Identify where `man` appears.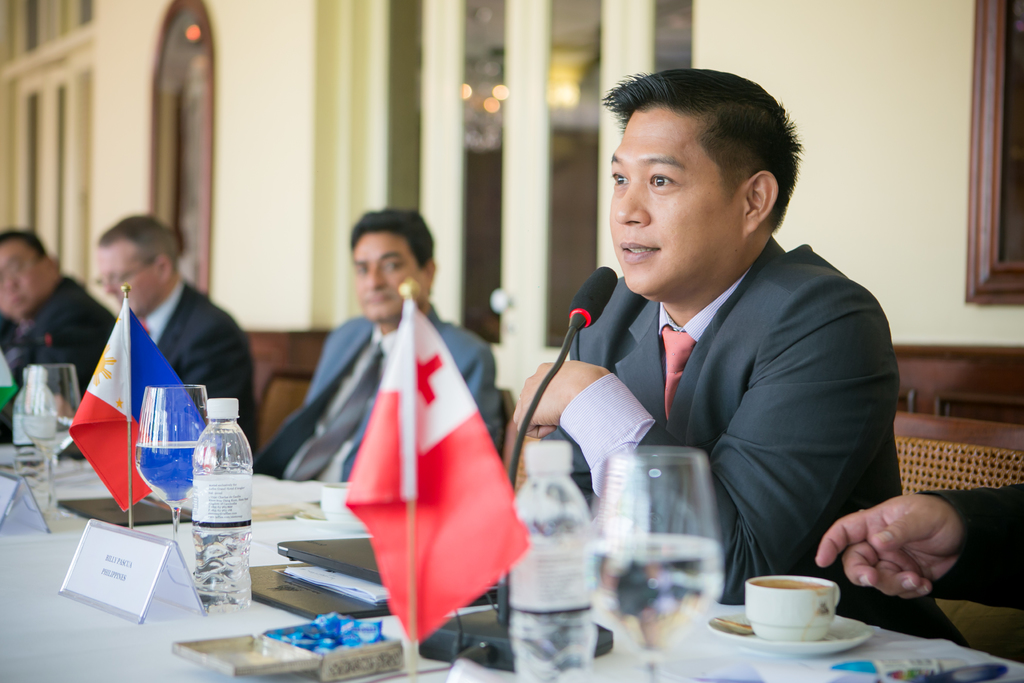
Appears at <box>0,229,116,422</box>.
